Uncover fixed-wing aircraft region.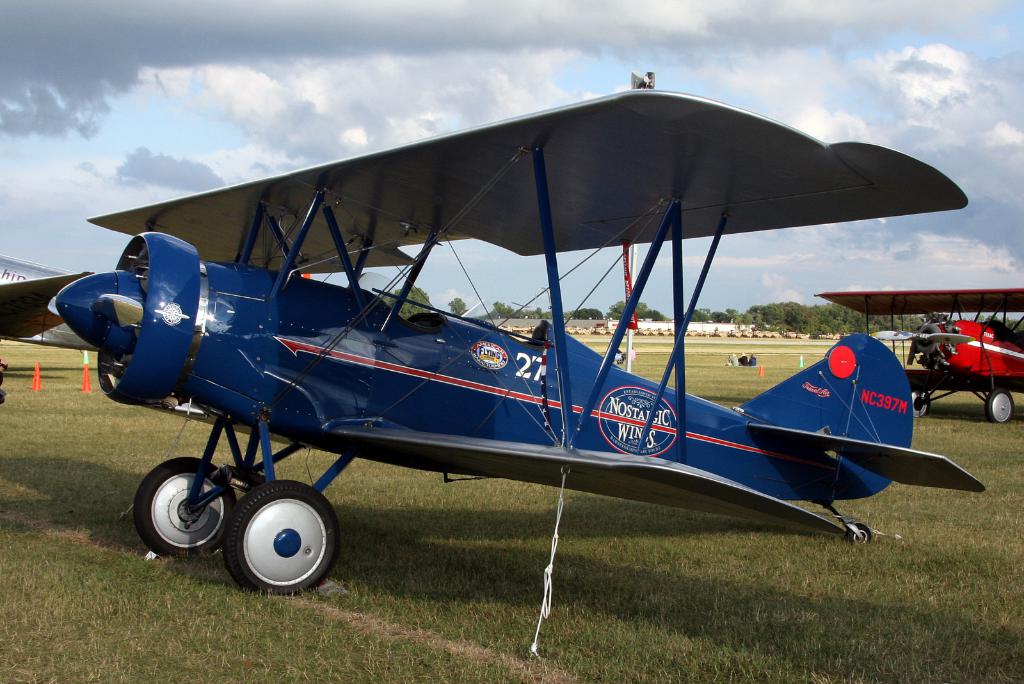
Uncovered: 50, 67, 984, 655.
